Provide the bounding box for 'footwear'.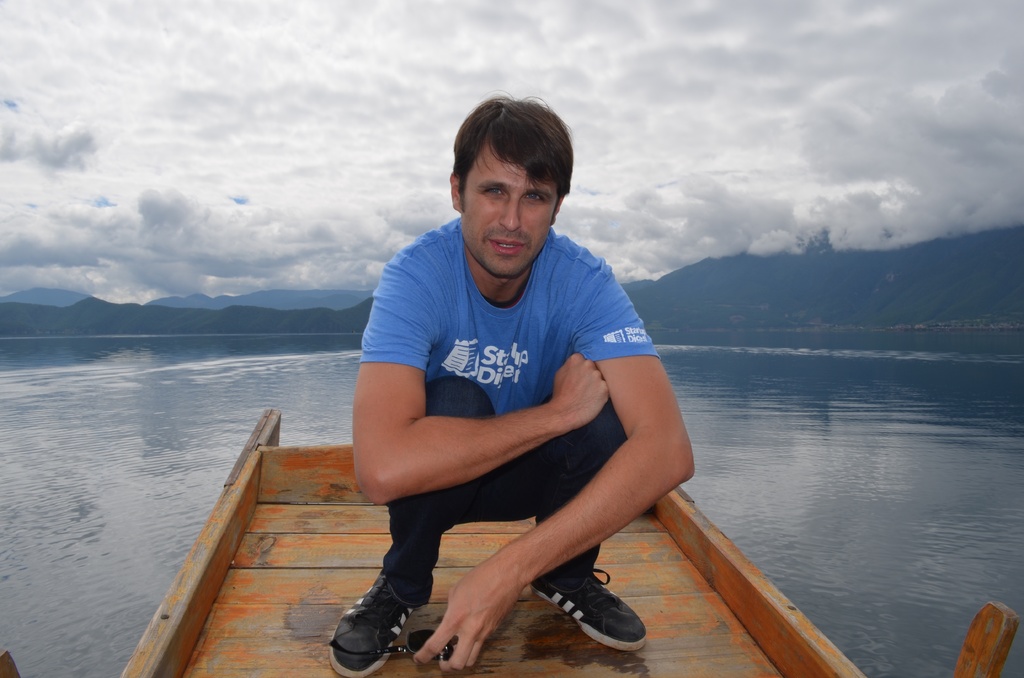
rect(325, 576, 417, 677).
